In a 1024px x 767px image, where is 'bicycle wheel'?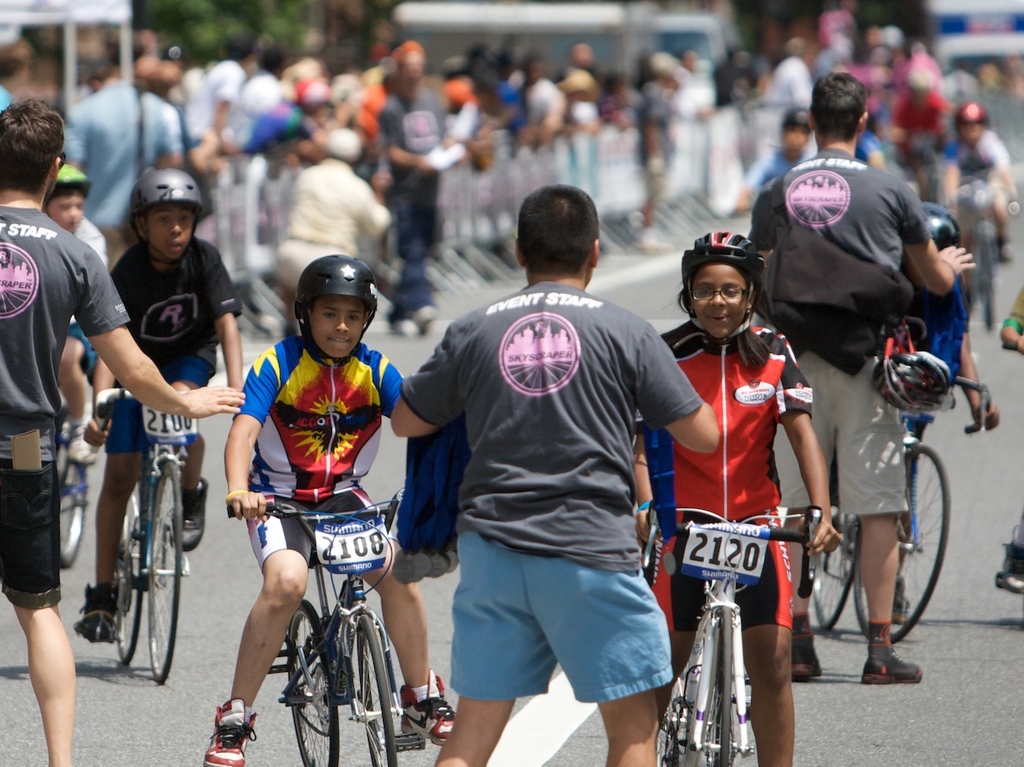
rect(114, 472, 150, 667).
